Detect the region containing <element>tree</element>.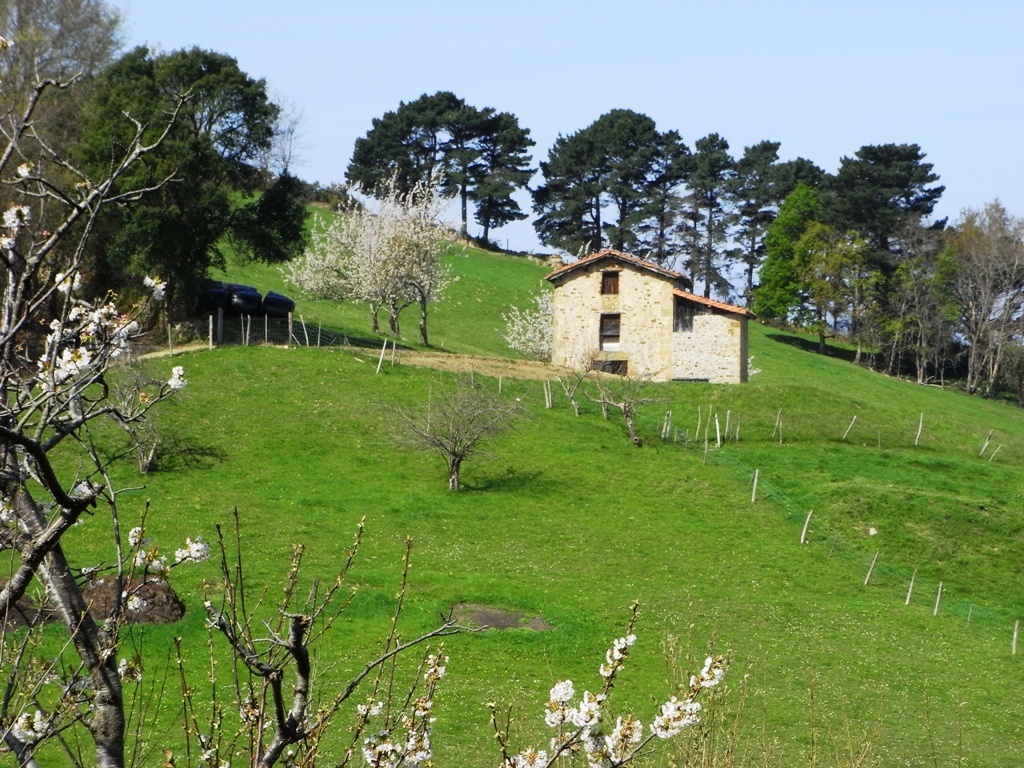
[326, 81, 548, 248].
